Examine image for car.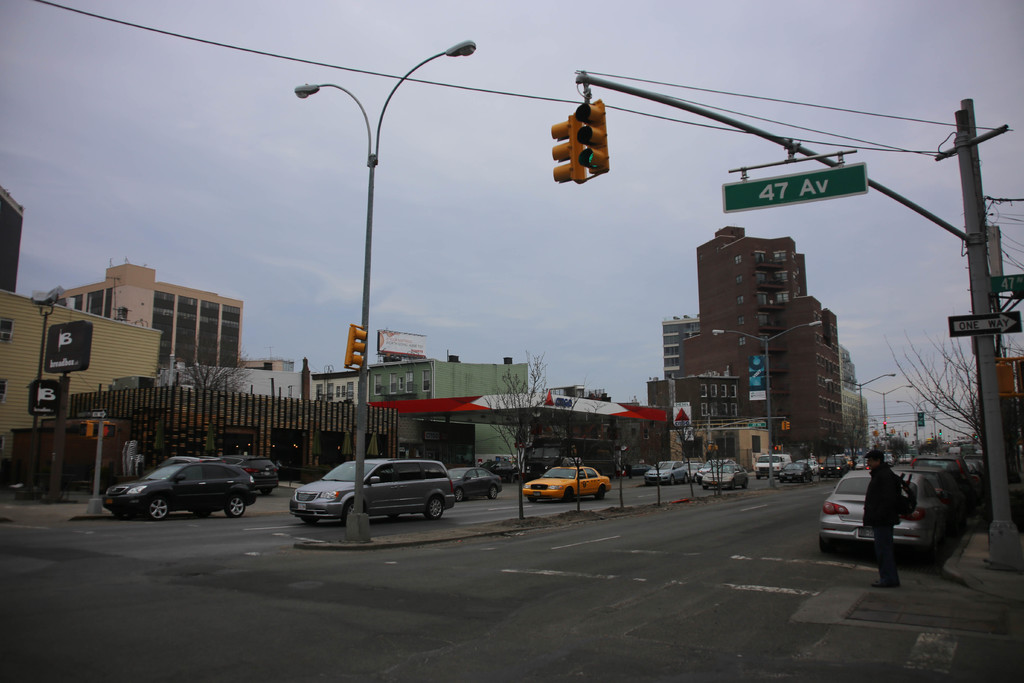
Examination result: (left=474, top=458, right=515, bottom=482).
